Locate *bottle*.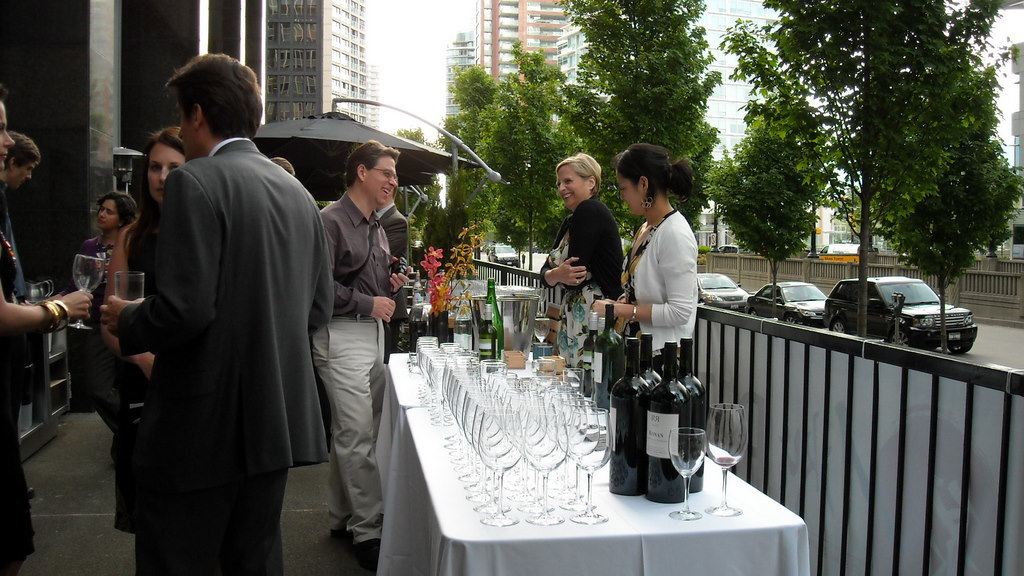
Bounding box: {"left": 573, "top": 314, "right": 606, "bottom": 398}.
